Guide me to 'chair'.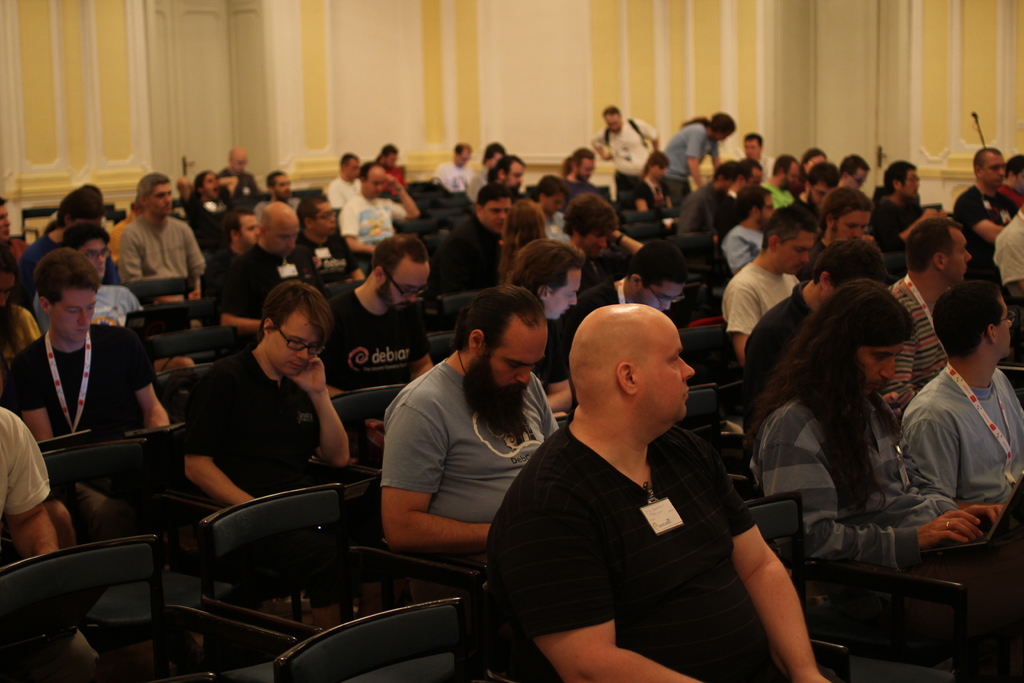
Guidance: detection(99, 211, 128, 224).
